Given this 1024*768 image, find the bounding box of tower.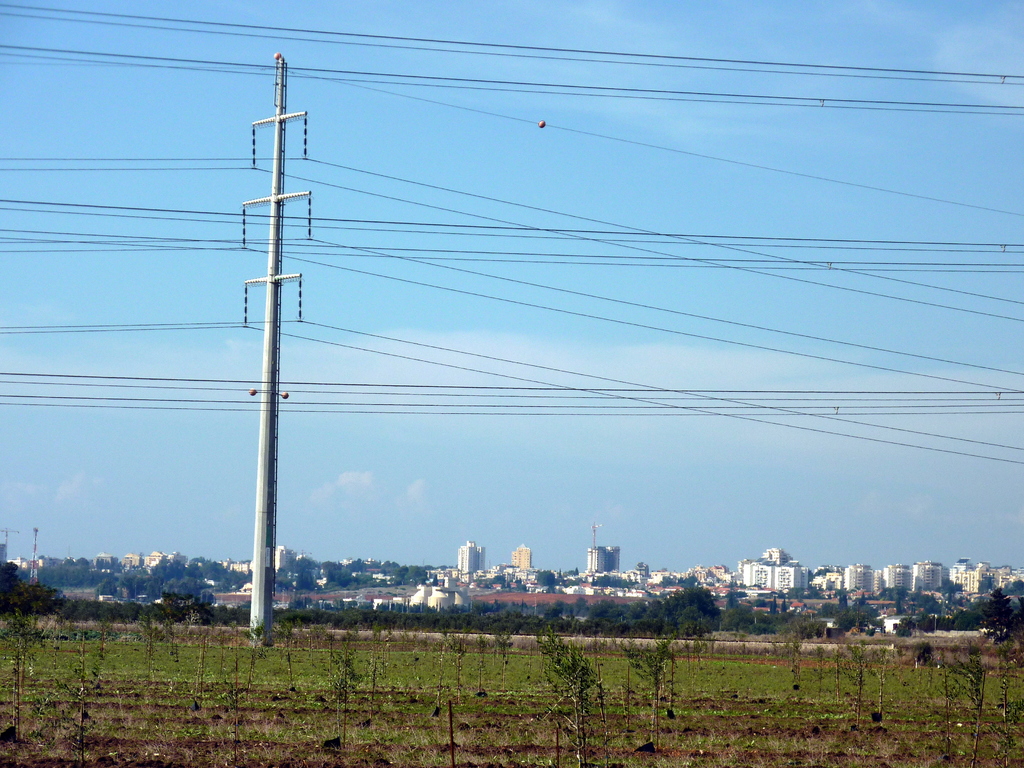
left=513, top=544, right=543, bottom=573.
